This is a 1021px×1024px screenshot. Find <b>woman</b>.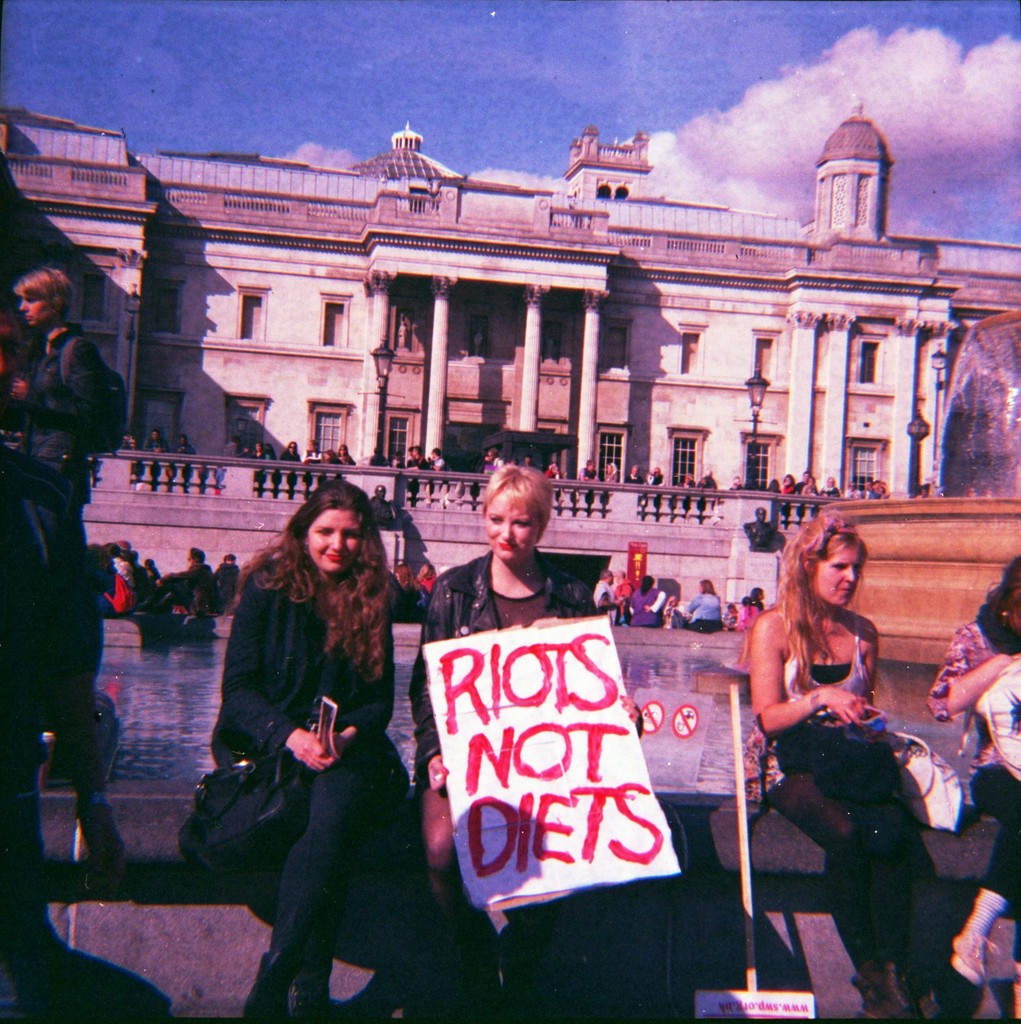
Bounding box: (246, 435, 262, 464).
